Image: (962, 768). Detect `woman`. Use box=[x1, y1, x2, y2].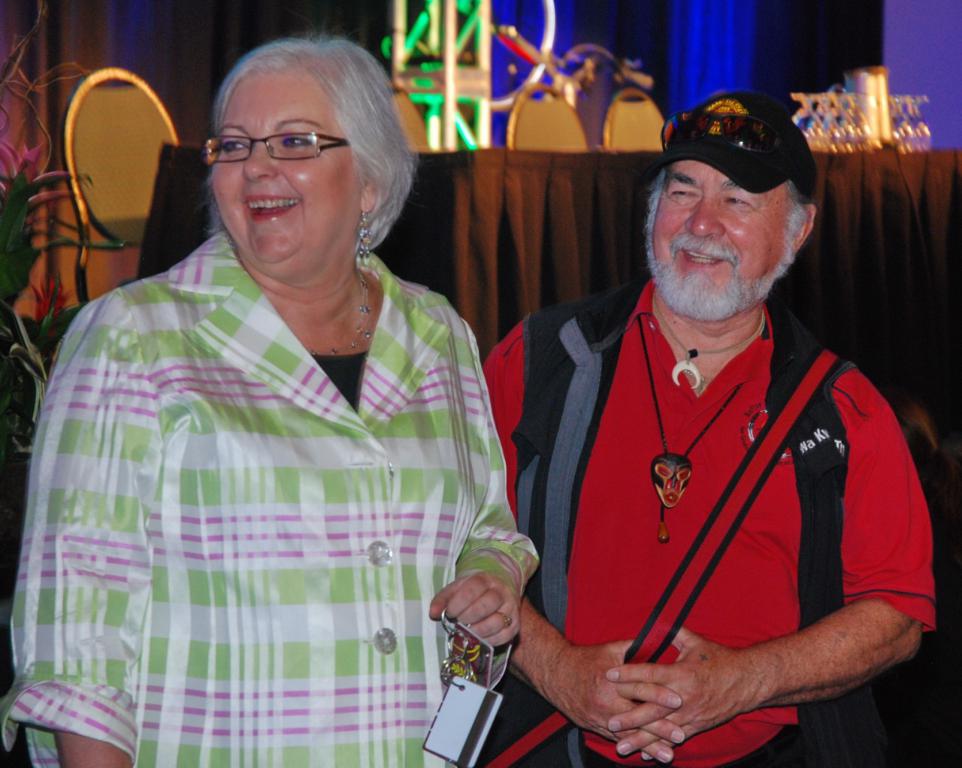
box=[0, 44, 535, 767].
